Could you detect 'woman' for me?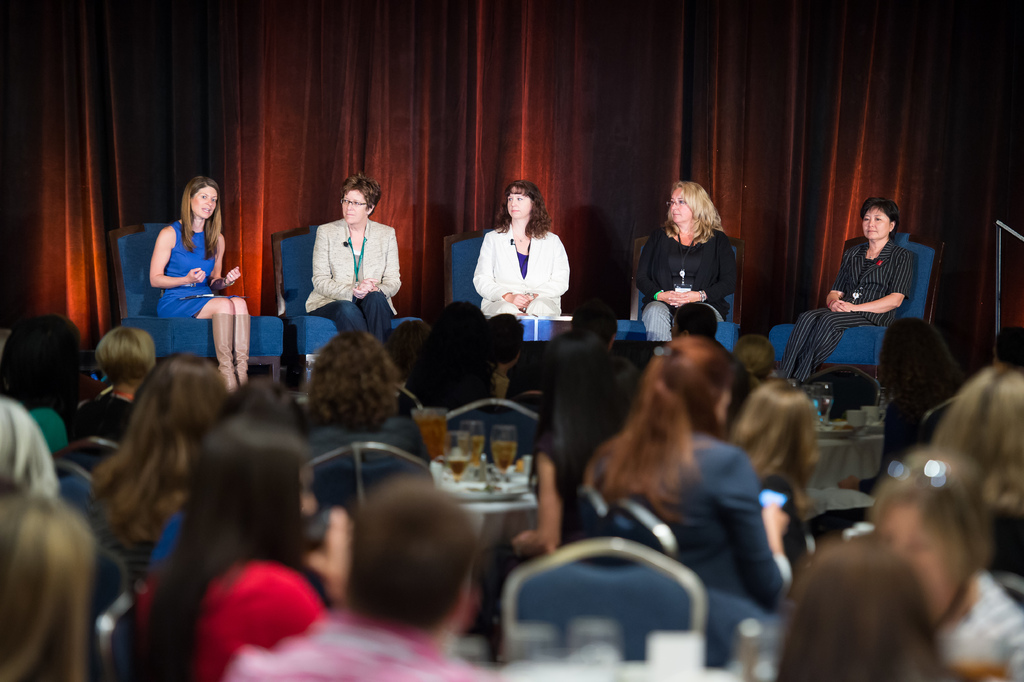
Detection result: (x1=774, y1=196, x2=913, y2=387).
